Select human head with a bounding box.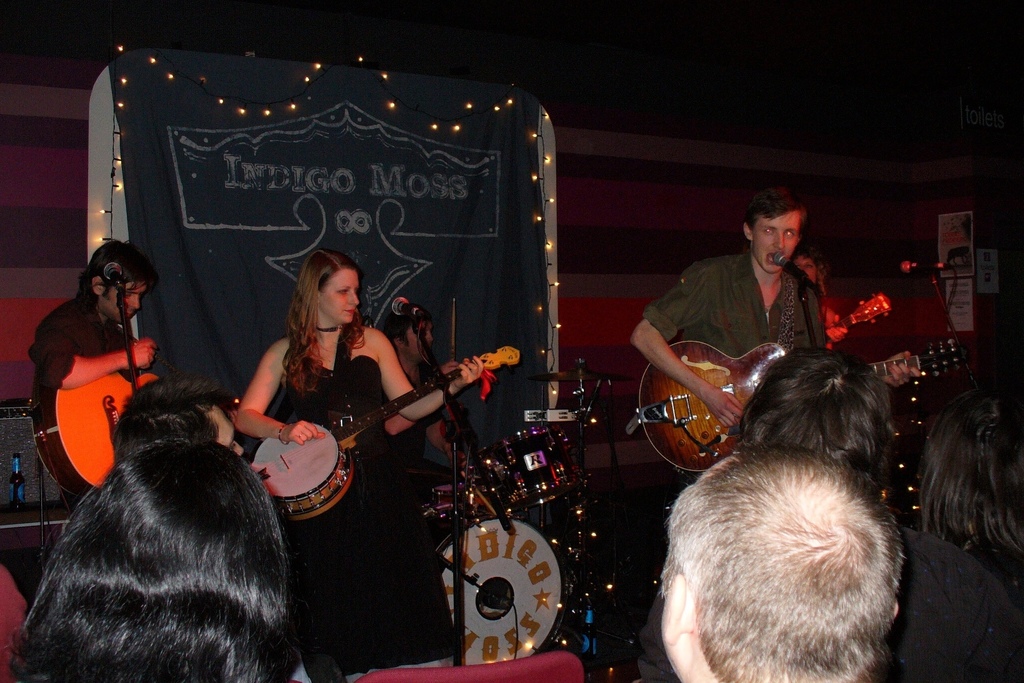
BBox(382, 304, 433, 362).
